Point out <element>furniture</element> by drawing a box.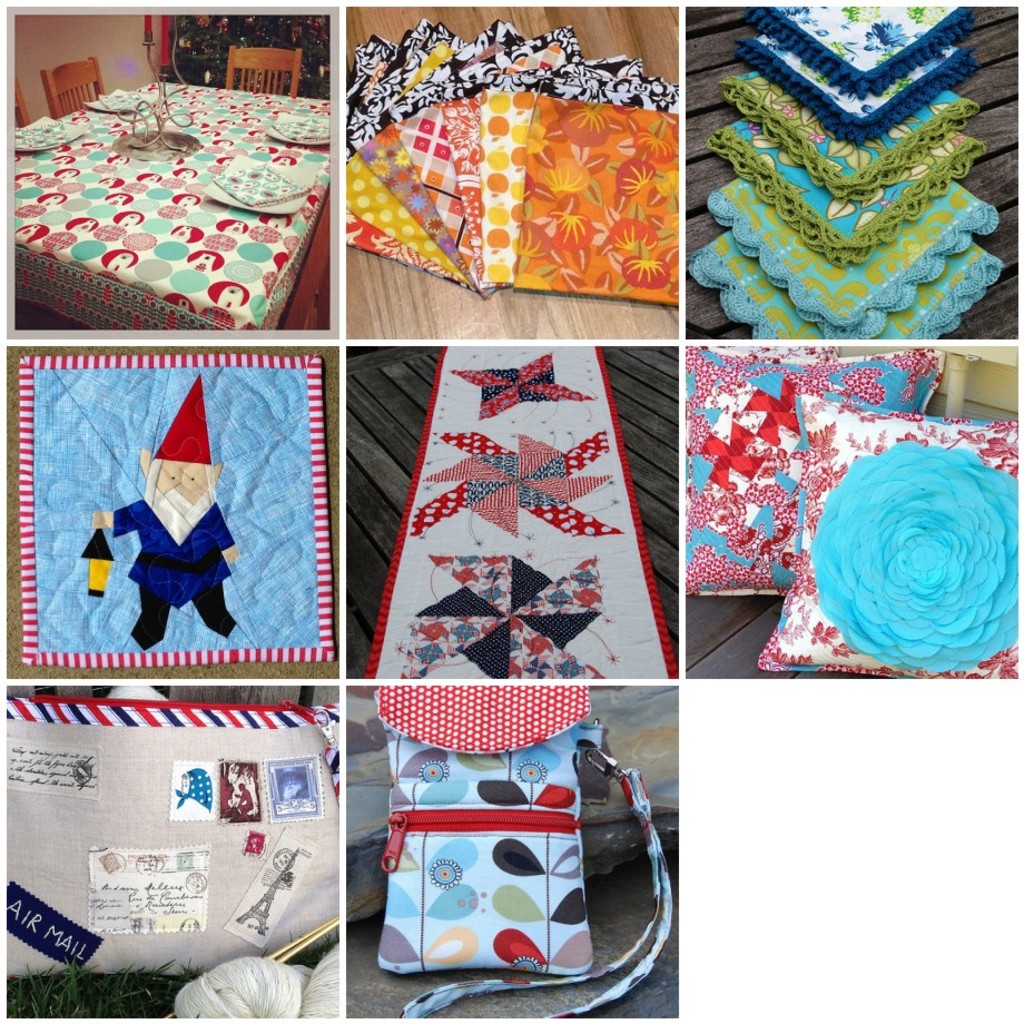
<region>11, 79, 31, 127</region>.
